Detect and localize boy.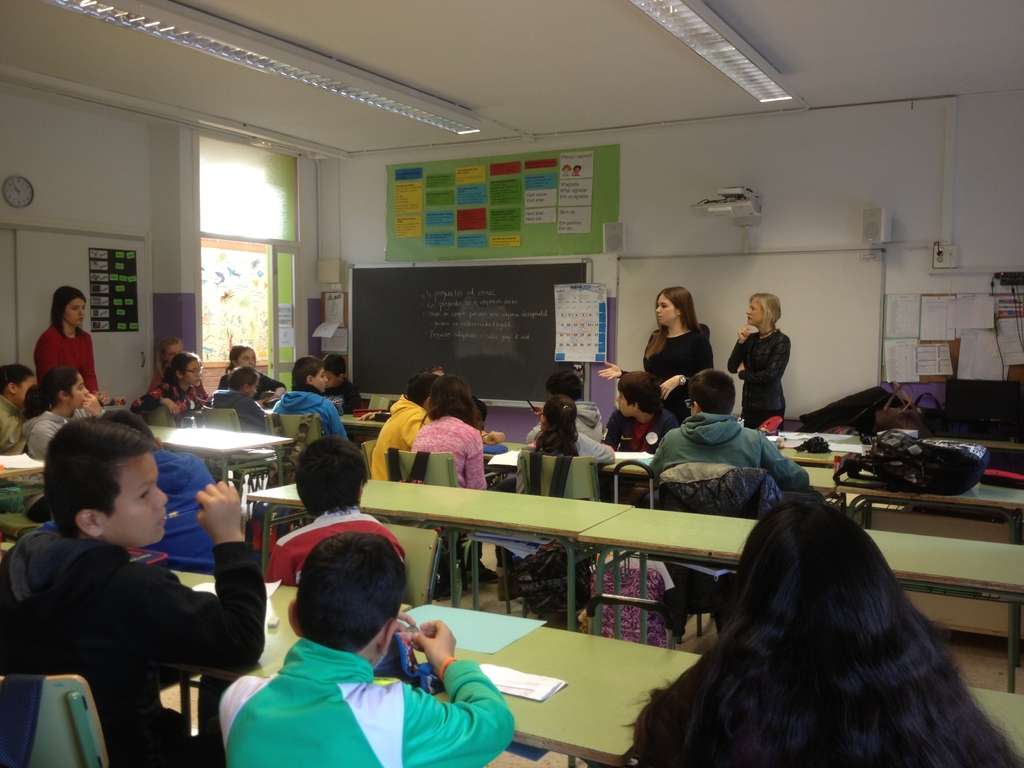
Localized at bbox=[649, 371, 810, 633].
